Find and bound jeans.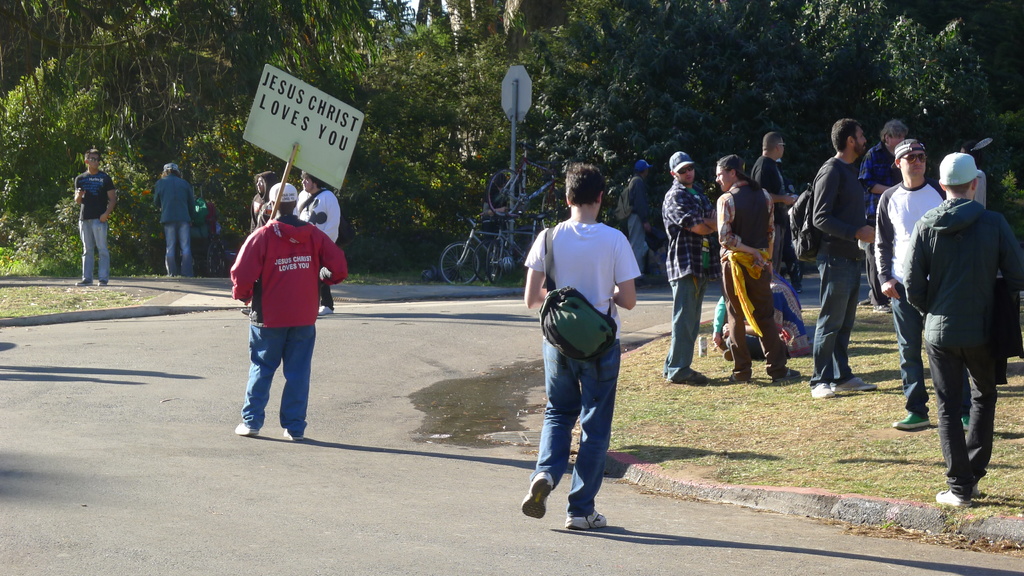
Bound: x1=794 y1=264 x2=859 y2=392.
